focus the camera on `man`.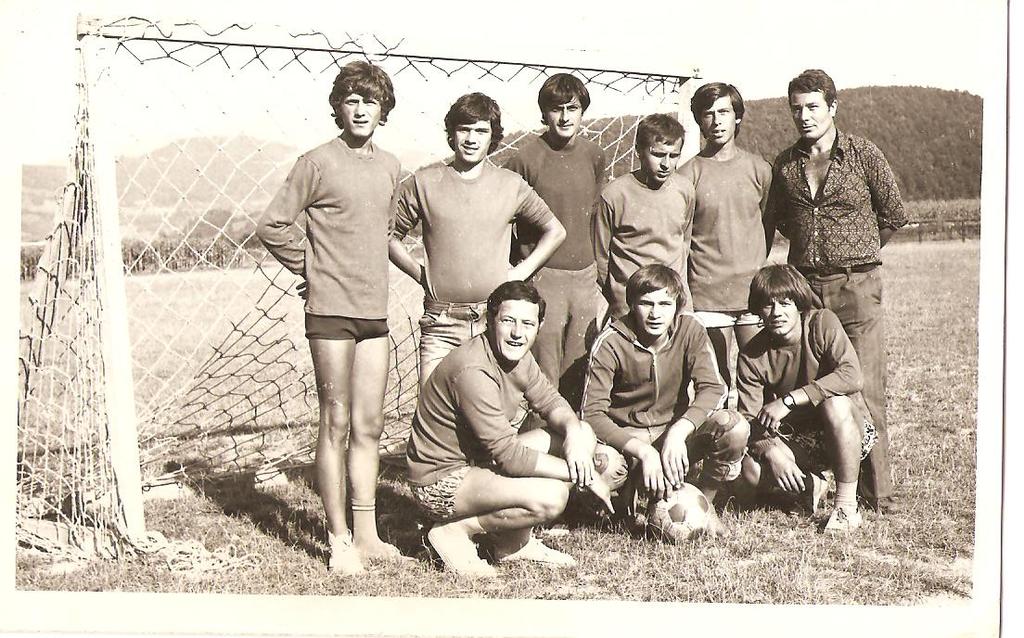
Focus region: 404,280,589,573.
